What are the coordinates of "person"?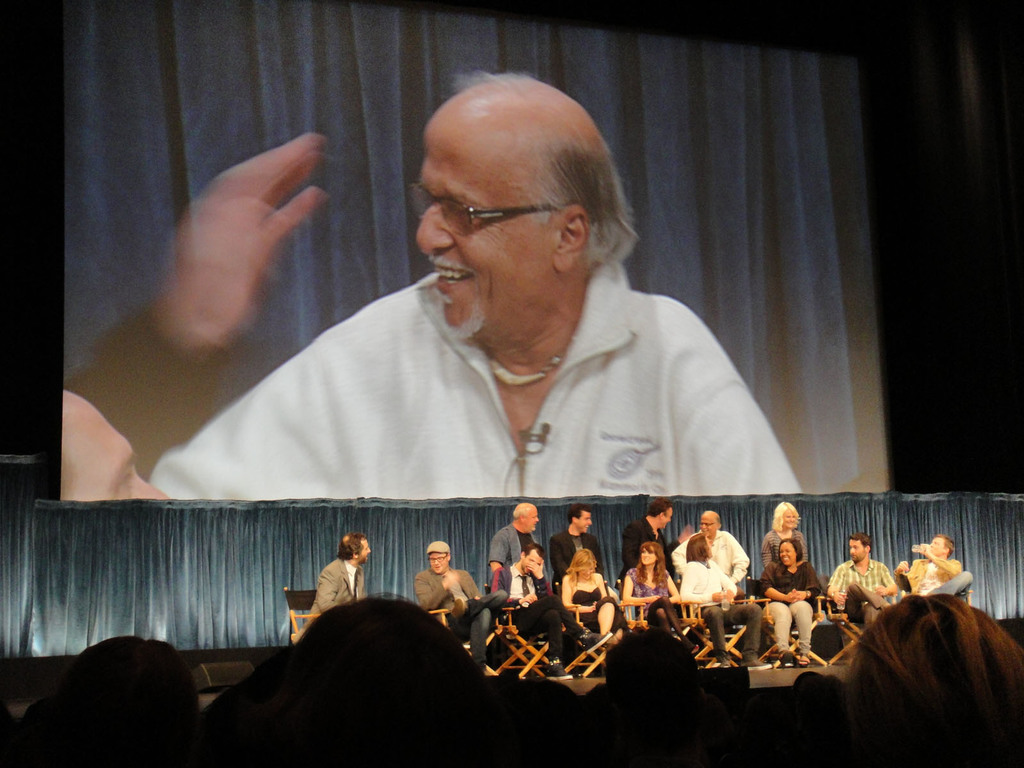
[left=627, top=504, right=675, bottom=563].
